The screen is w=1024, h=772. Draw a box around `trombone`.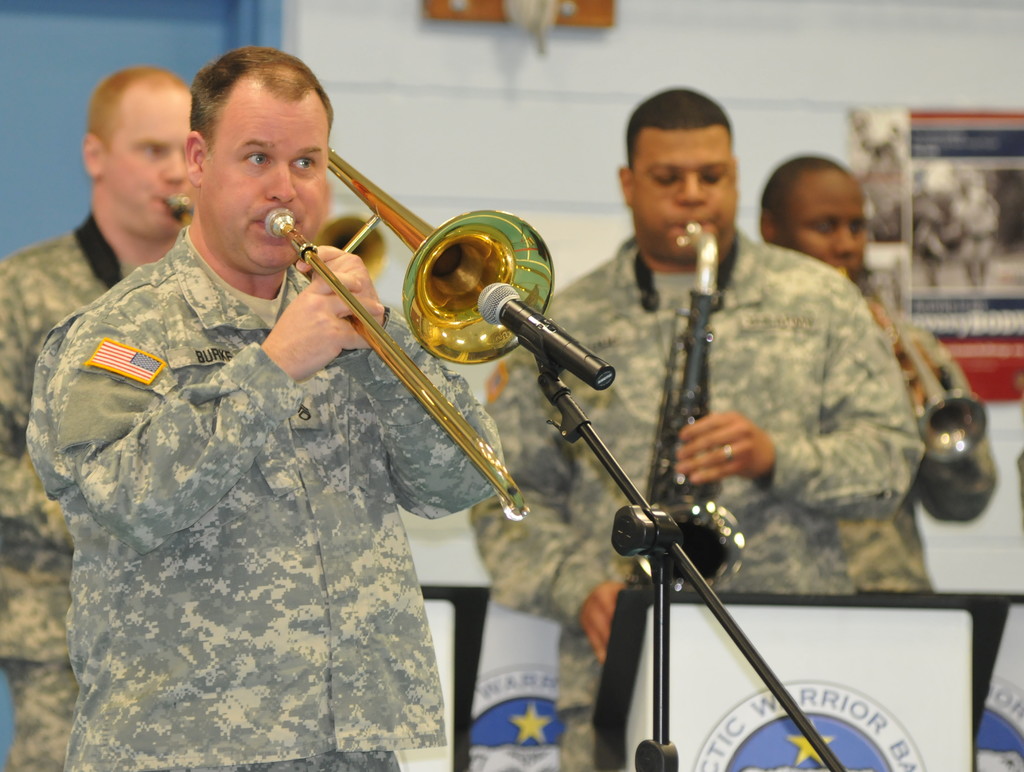
643 226 748 588.
